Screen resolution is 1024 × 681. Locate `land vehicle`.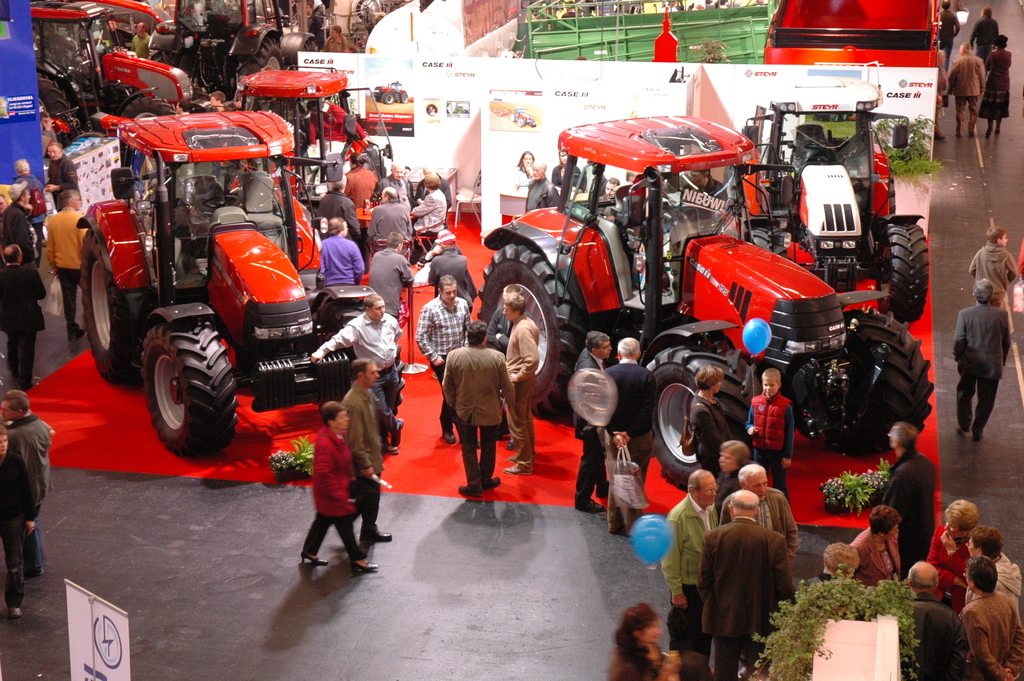
{"left": 31, "top": 0, "right": 189, "bottom": 142}.
